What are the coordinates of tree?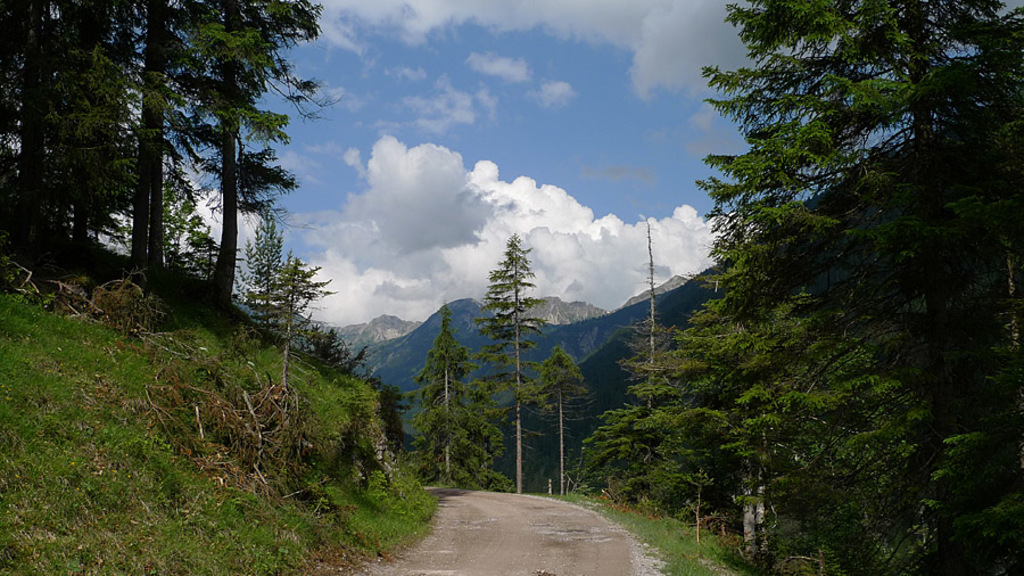
<box>106,0,196,269</box>.
